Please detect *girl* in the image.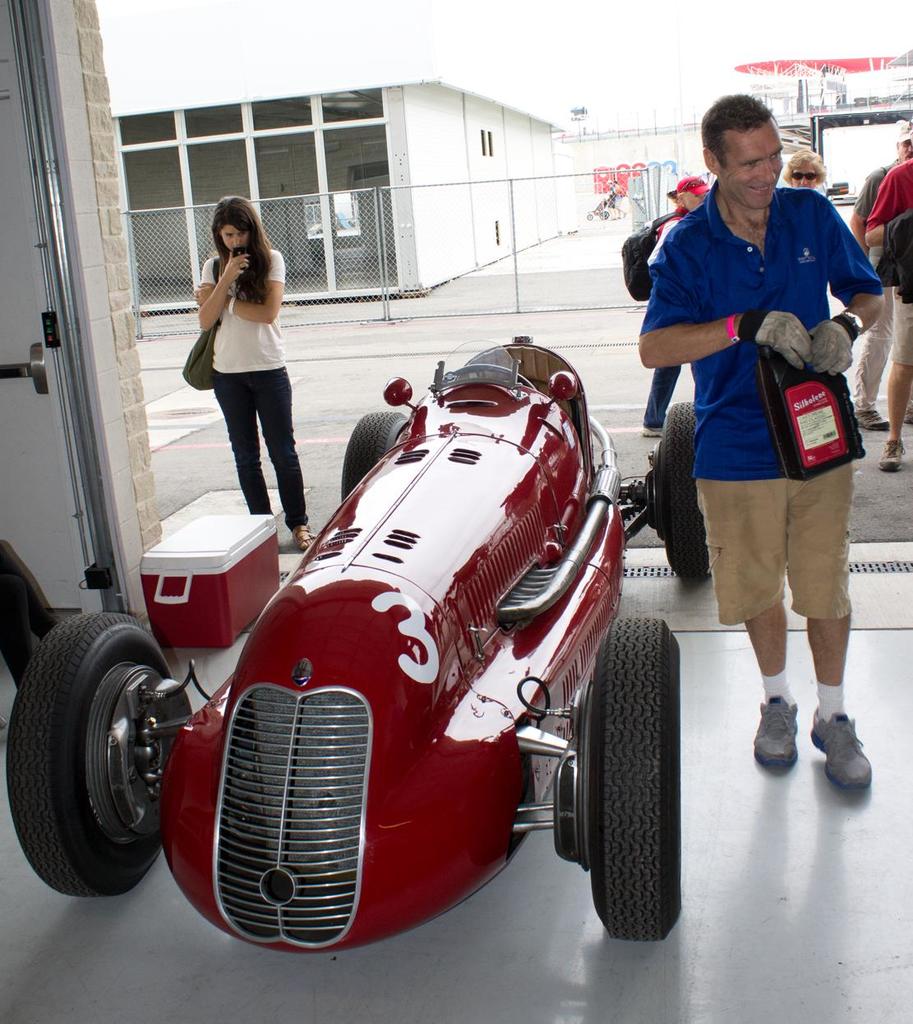
{"x1": 195, "y1": 195, "x2": 311, "y2": 542}.
